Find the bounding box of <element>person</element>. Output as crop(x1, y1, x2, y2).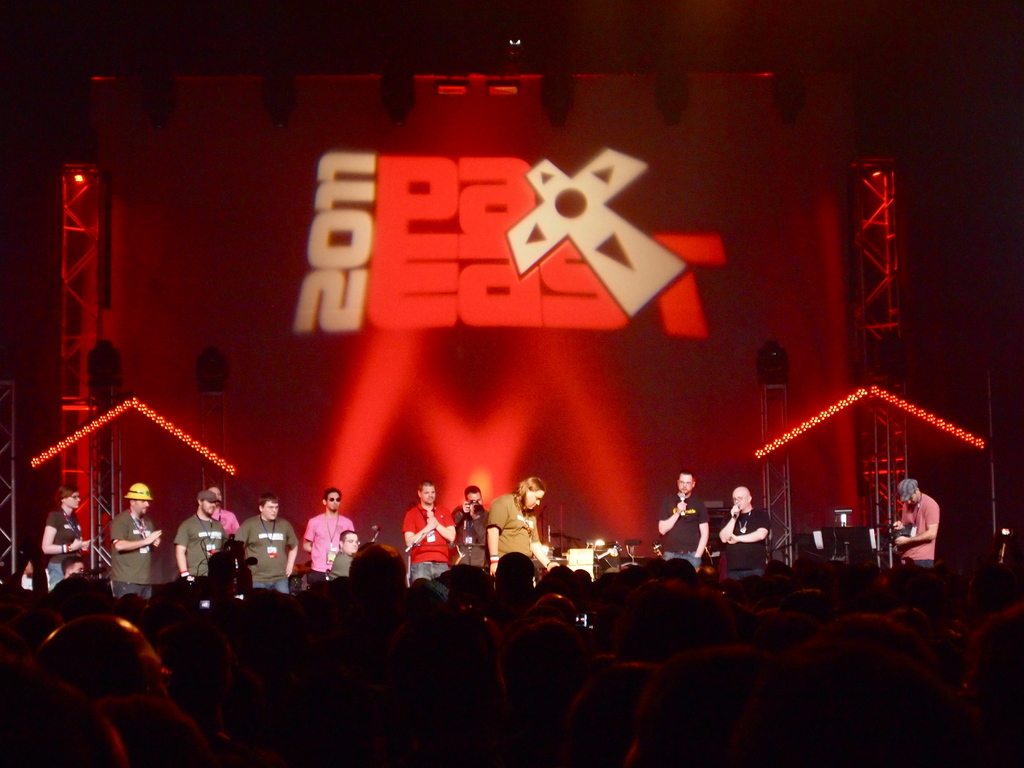
crop(40, 483, 90, 578).
